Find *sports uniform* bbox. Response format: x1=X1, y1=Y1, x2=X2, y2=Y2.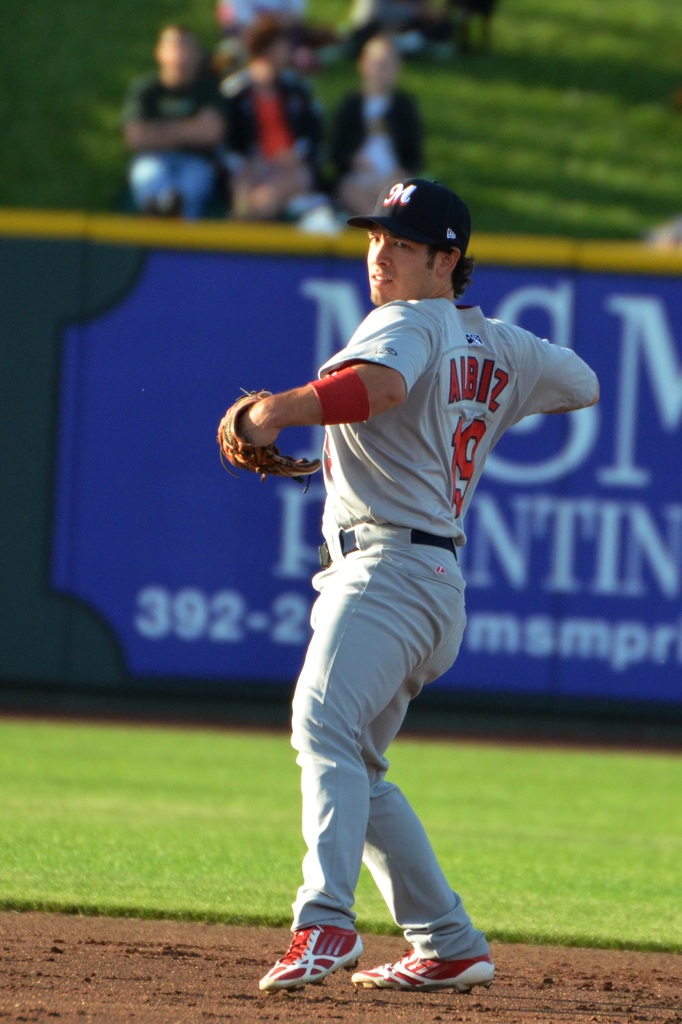
x1=221, y1=164, x2=581, y2=977.
